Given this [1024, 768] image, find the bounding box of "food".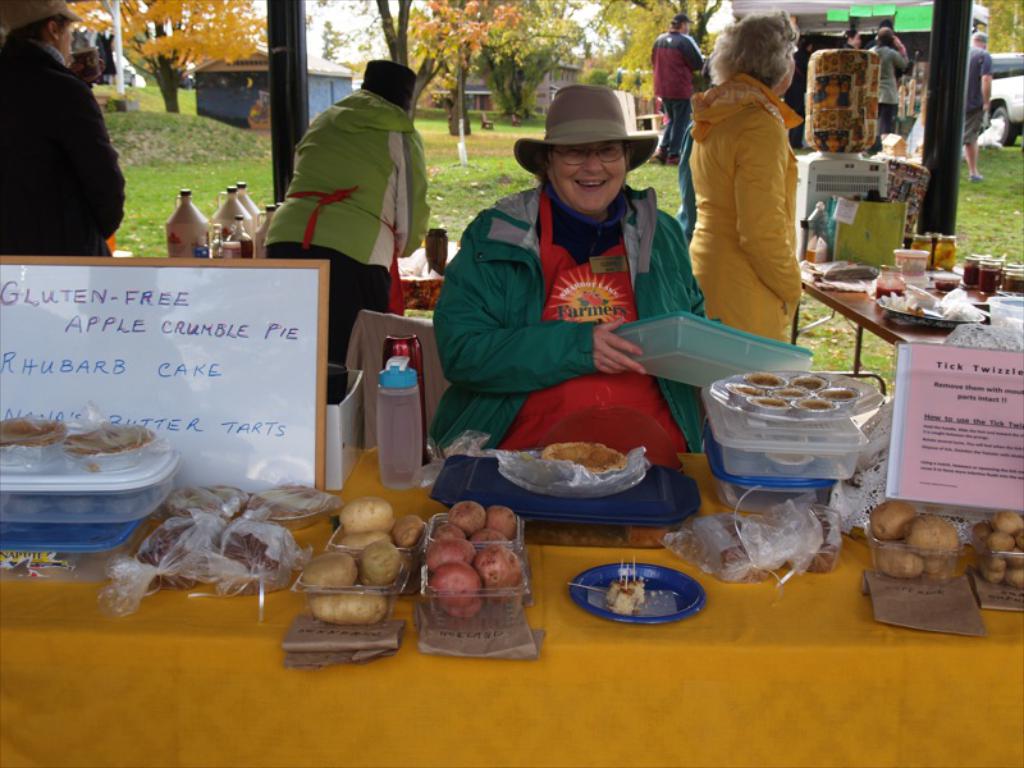
Rect(675, 517, 838, 576).
